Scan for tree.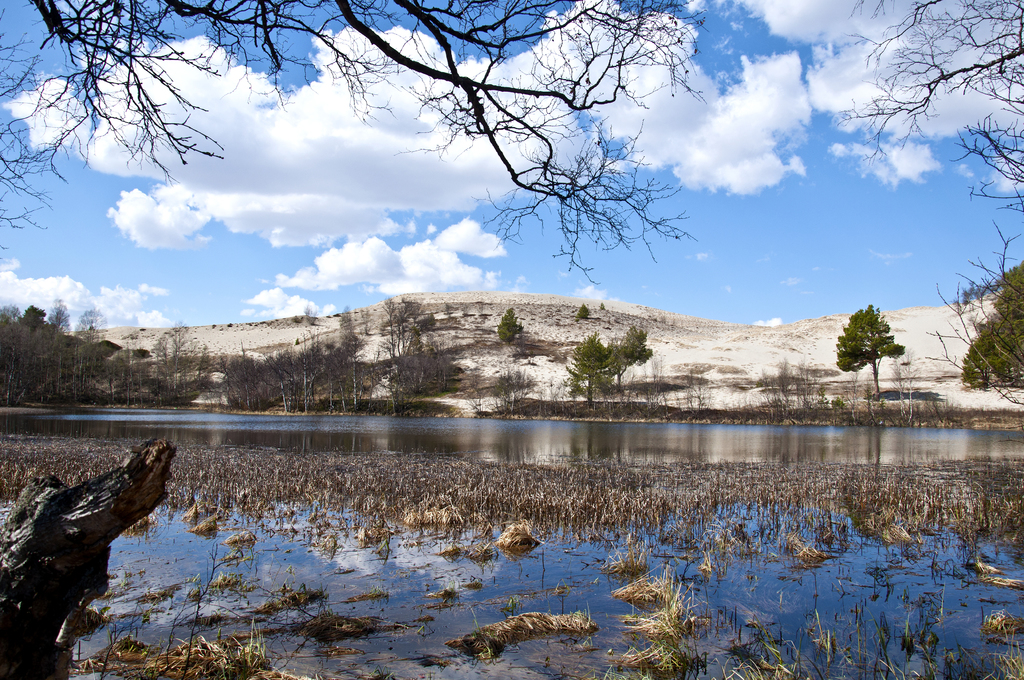
Scan result: (3, 309, 215, 403).
